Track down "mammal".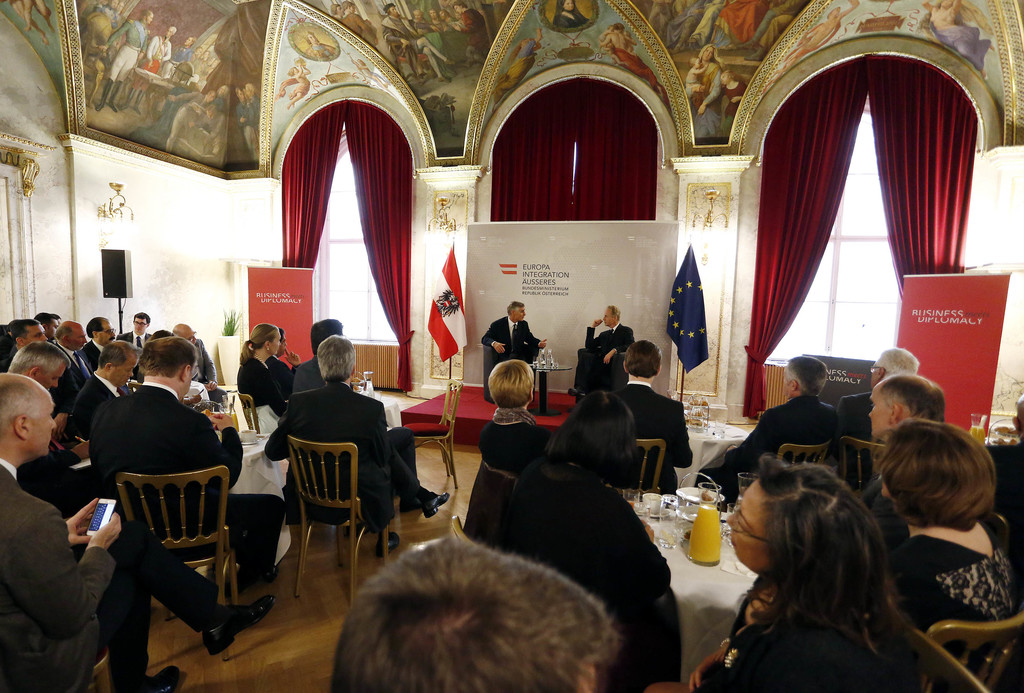
Tracked to box=[638, 0, 806, 61].
